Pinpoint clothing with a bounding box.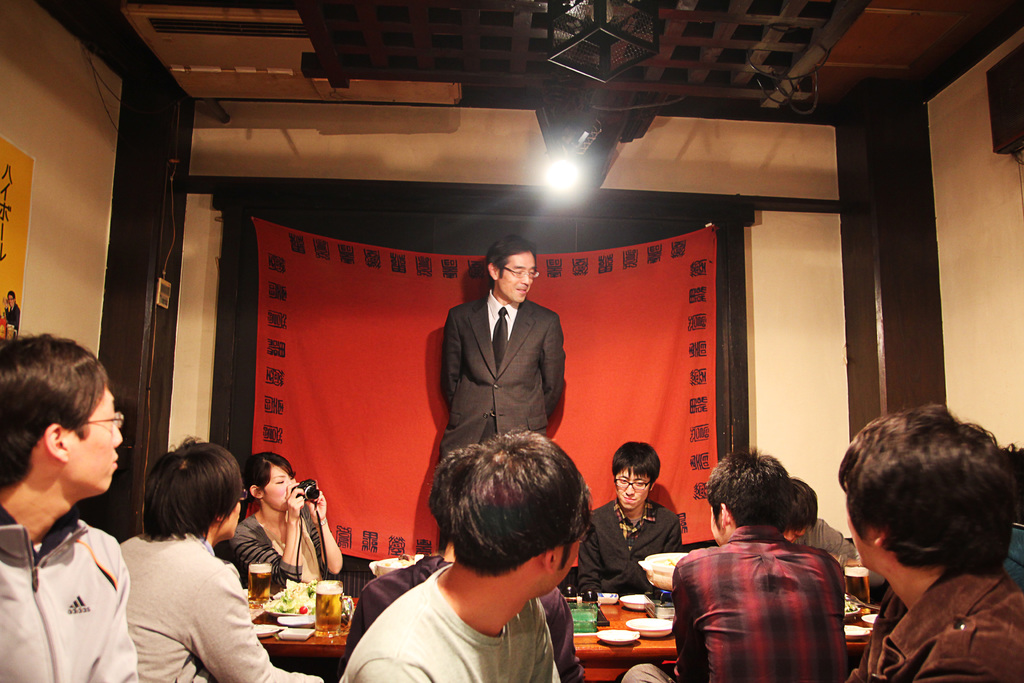
select_region(0, 283, 1020, 682).
